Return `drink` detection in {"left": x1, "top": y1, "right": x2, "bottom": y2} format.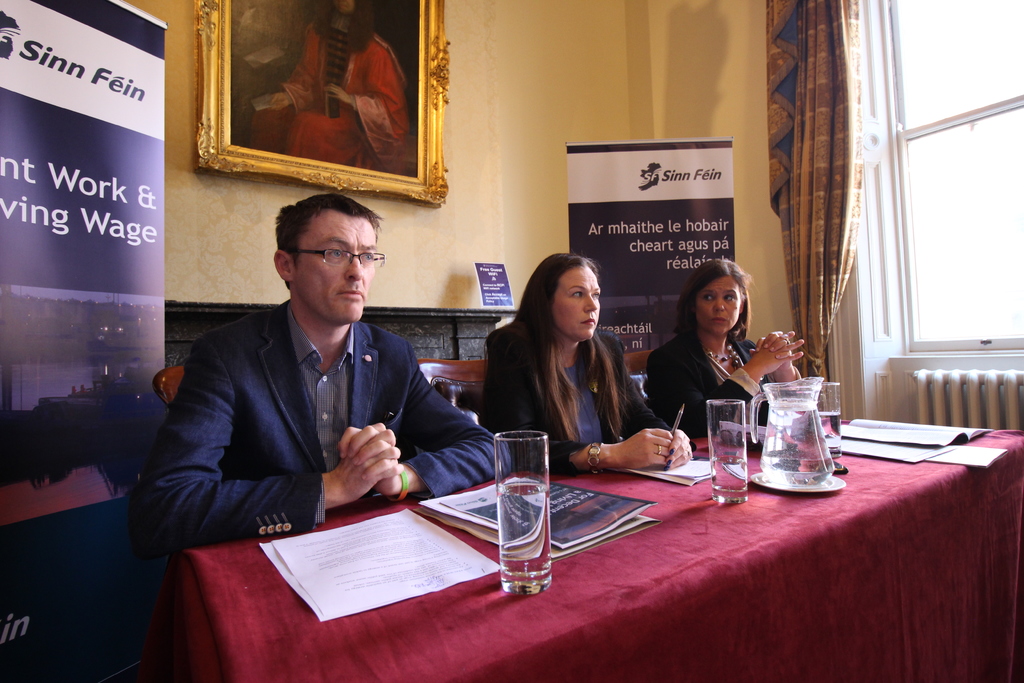
{"left": 707, "top": 457, "right": 746, "bottom": 502}.
